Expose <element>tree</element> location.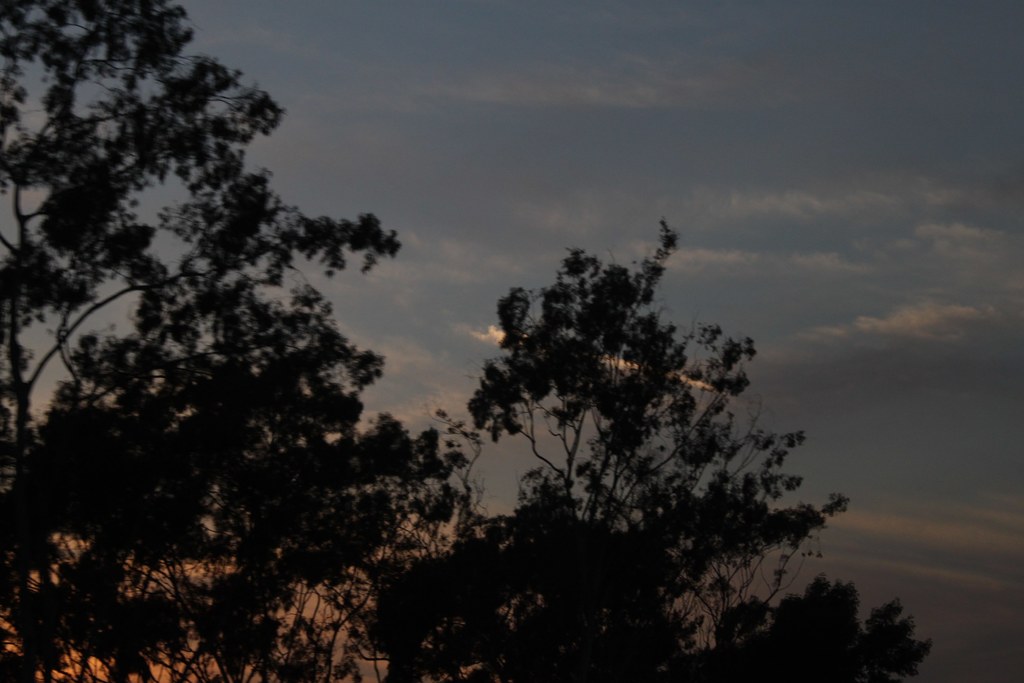
Exposed at left=0, top=18, right=499, bottom=658.
